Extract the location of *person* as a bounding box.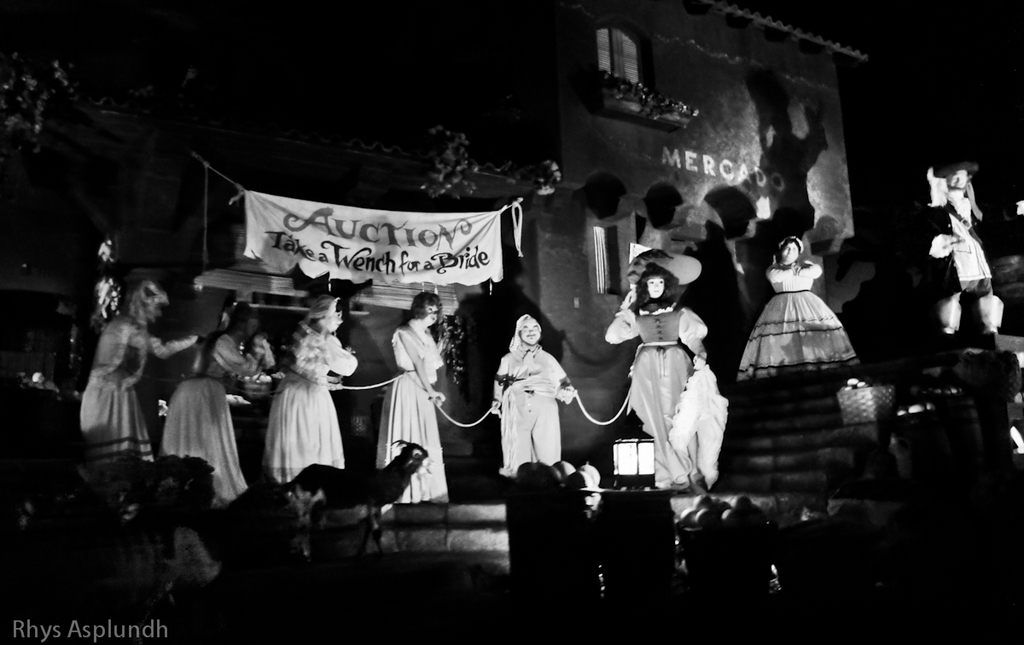
locate(493, 315, 578, 505).
